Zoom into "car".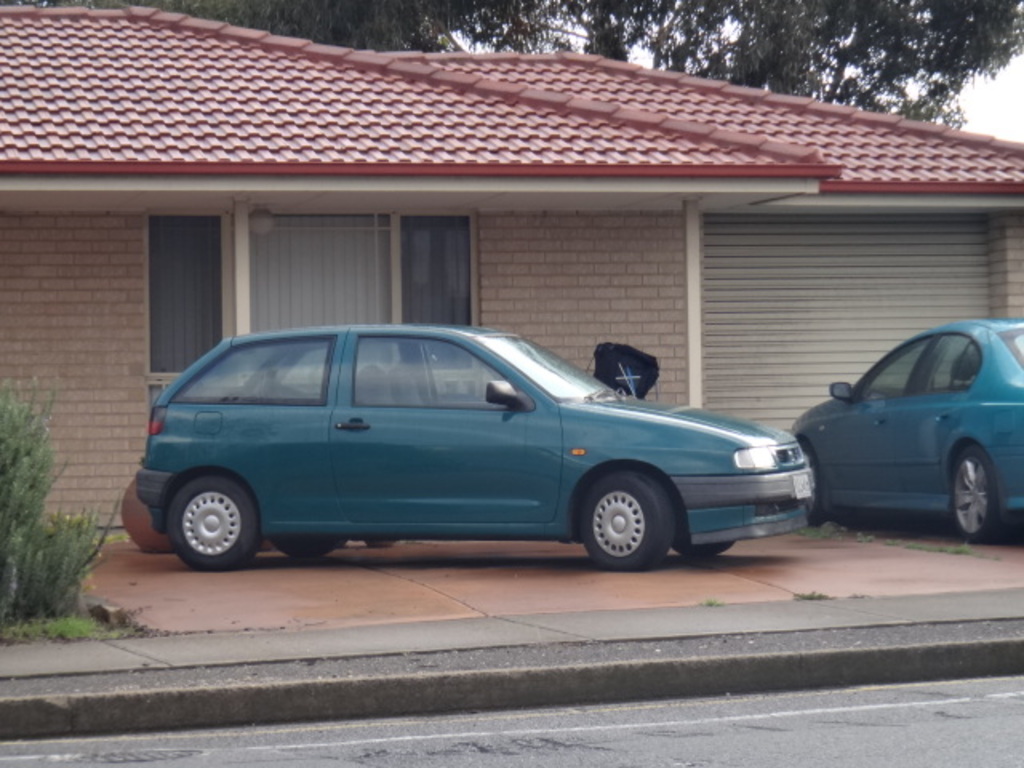
Zoom target: Rect(787, 320, 1022, 542).
